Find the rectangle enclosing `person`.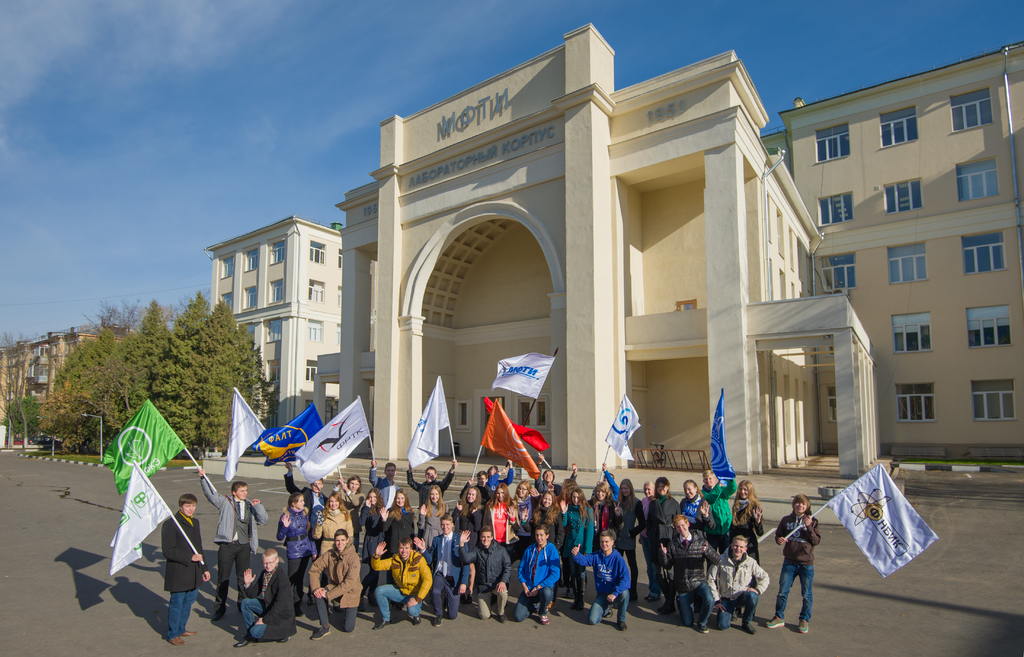
pyautogui.locateOnScreen(771, 498, 817, 628).
